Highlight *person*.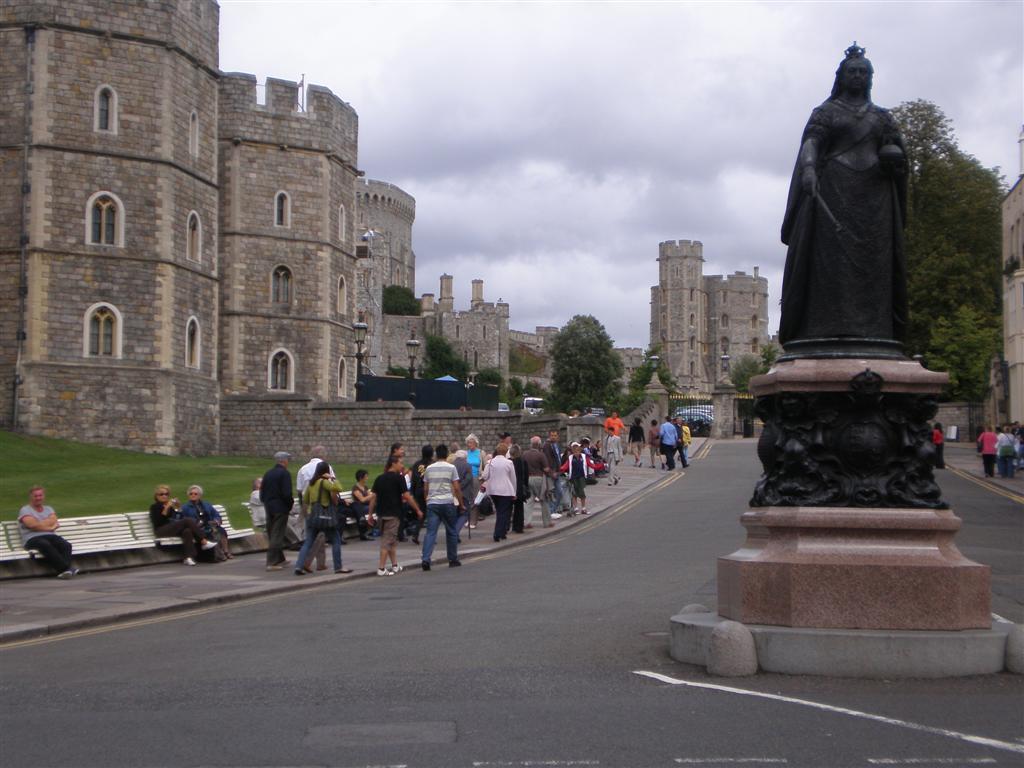
Highlighted region: bbox(466, 432, 486, 532).
